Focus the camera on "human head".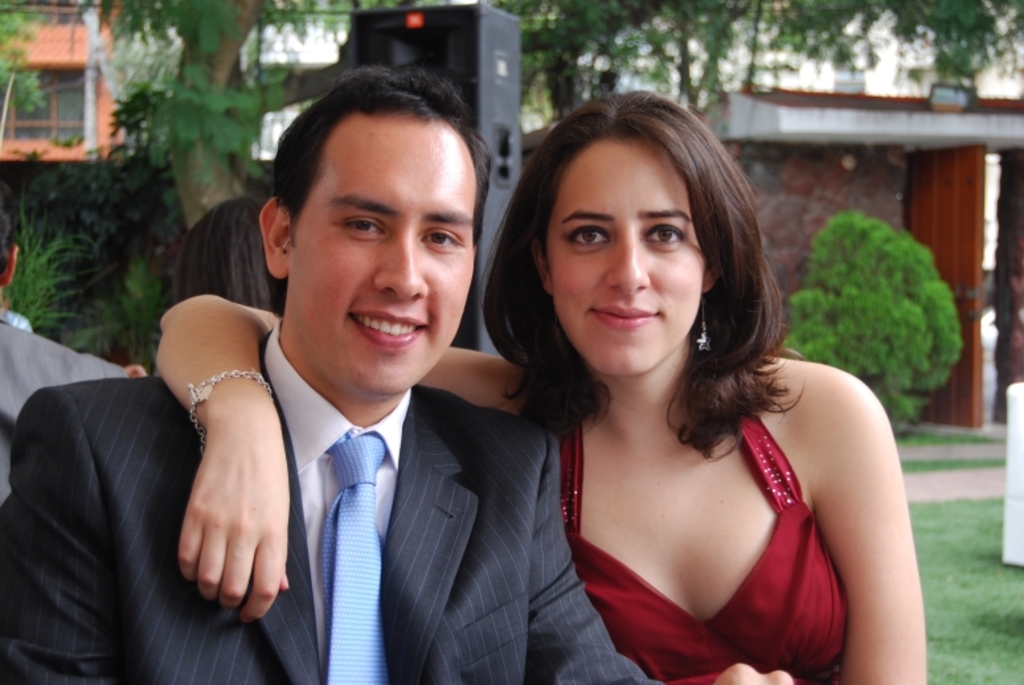
Focus region: bbox=(480, 85, 782, 376).
